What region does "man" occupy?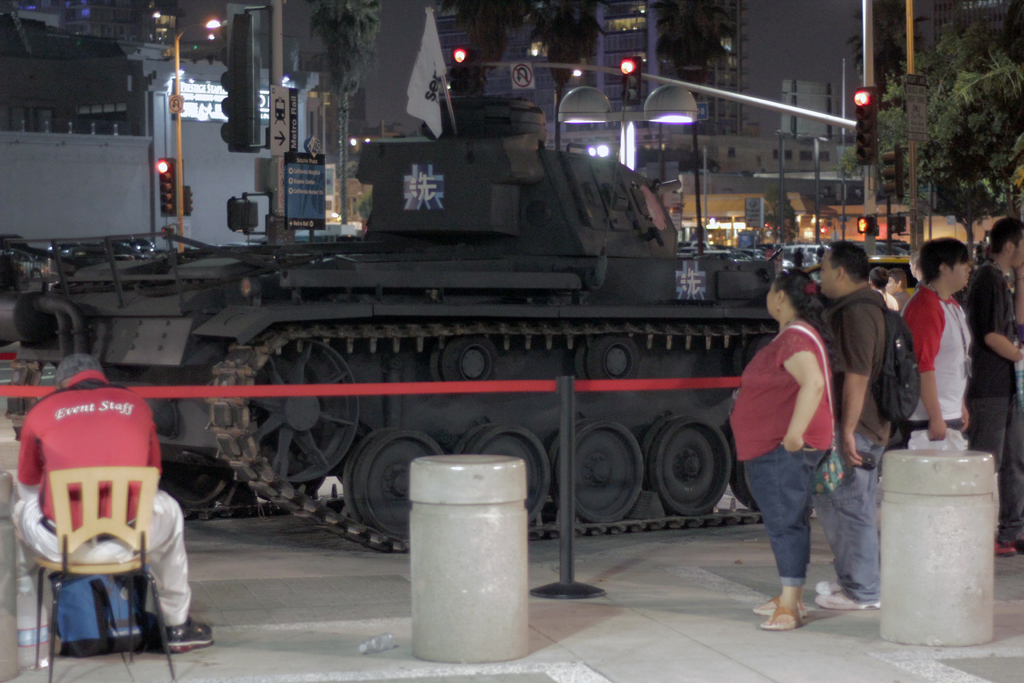
<region>907, 231, 993, 465</region>.
